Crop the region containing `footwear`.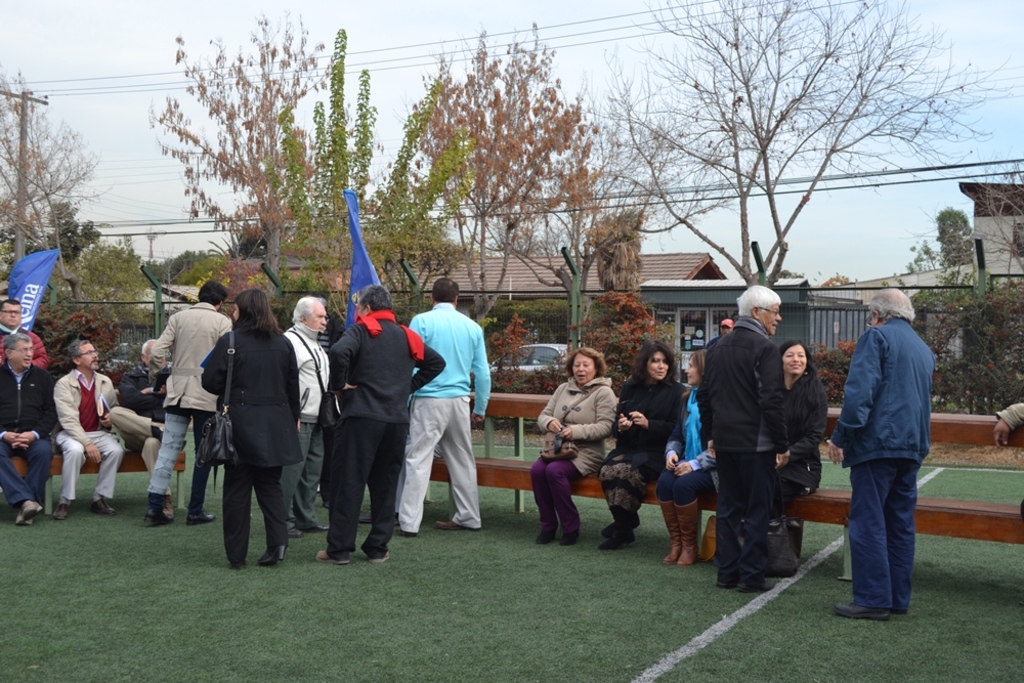
Crop region: x1=187 y1=507 x2=219 y2=522.
